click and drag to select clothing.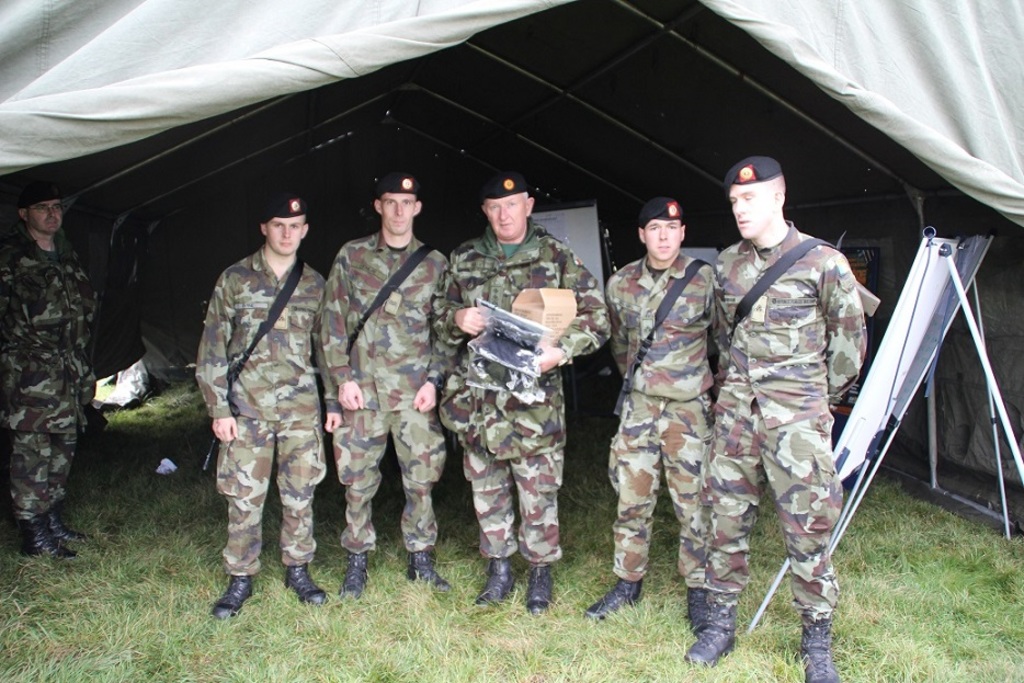
Selection: detection(193, 246, 344, 579).
